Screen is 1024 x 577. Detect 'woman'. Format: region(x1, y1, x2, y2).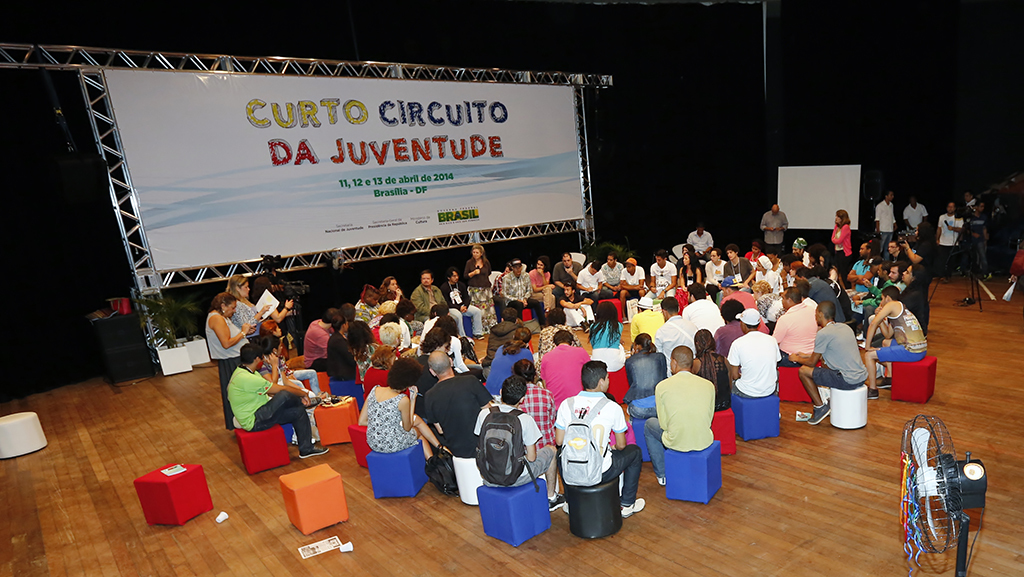
region(378, 277, 410, 307).
